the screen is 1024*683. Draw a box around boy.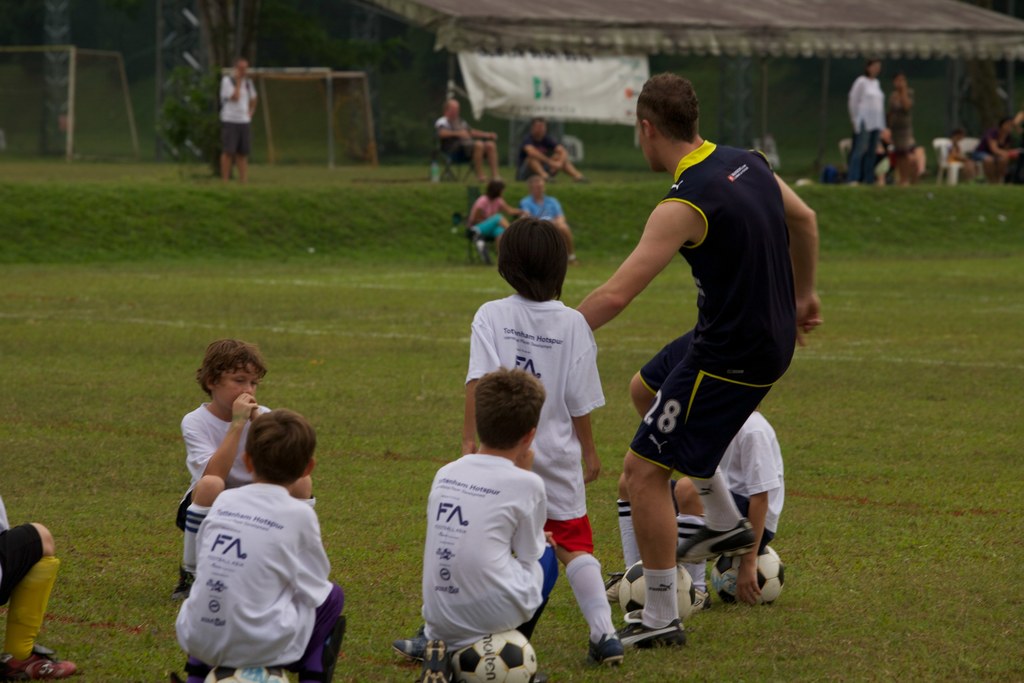
[182, 336, 316, 597].
